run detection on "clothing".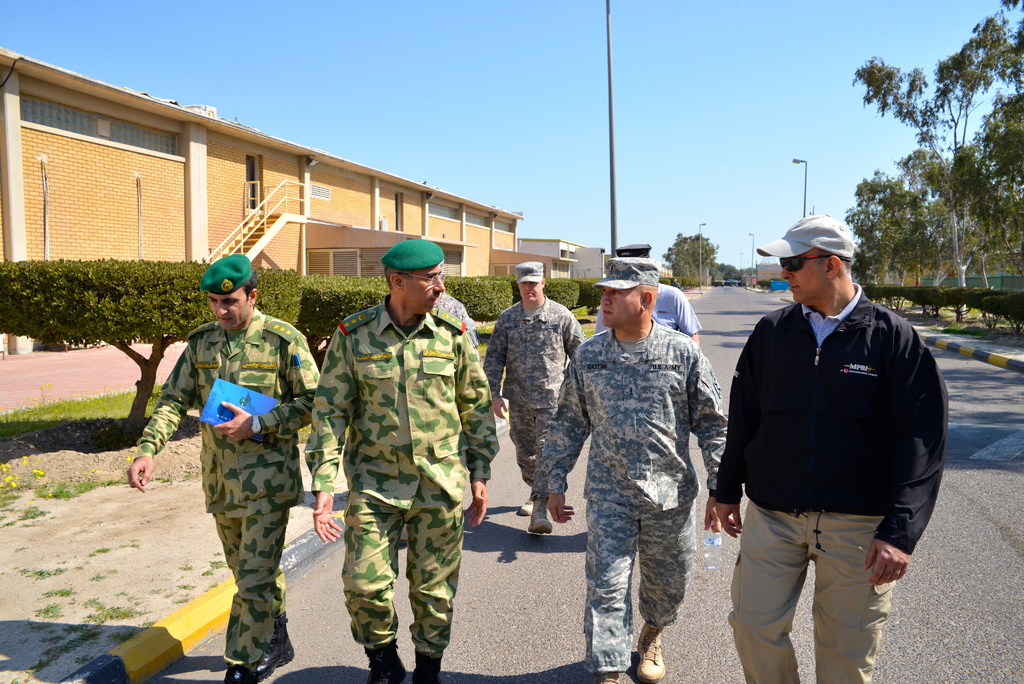
Result: {"left": 589, "top": 279, "right": 704, "bottom": 338}.
